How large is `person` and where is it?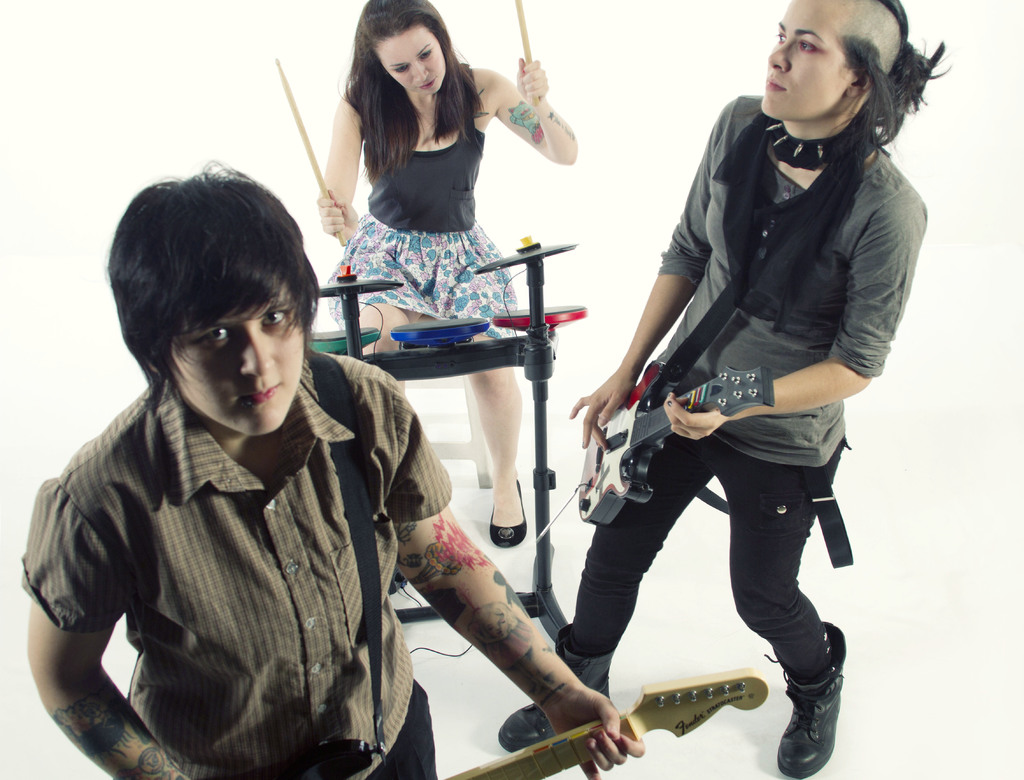
Bounding box: bbox=[495, 0, 924, 779].
